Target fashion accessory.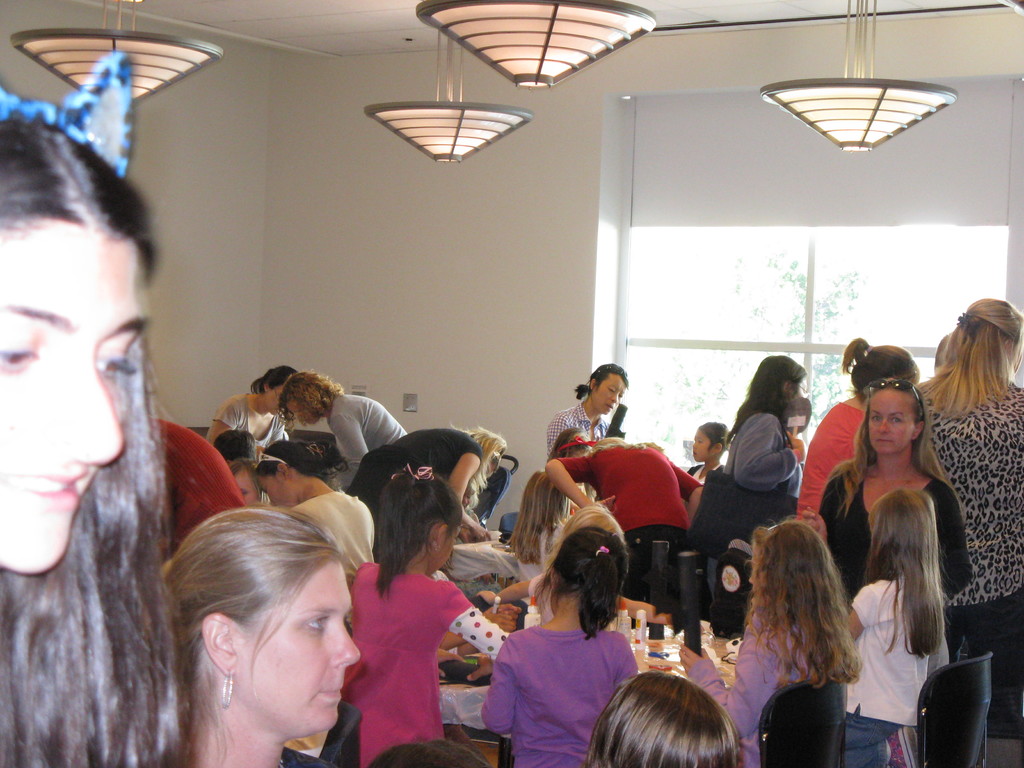
Target region: 596:545:609:557.
